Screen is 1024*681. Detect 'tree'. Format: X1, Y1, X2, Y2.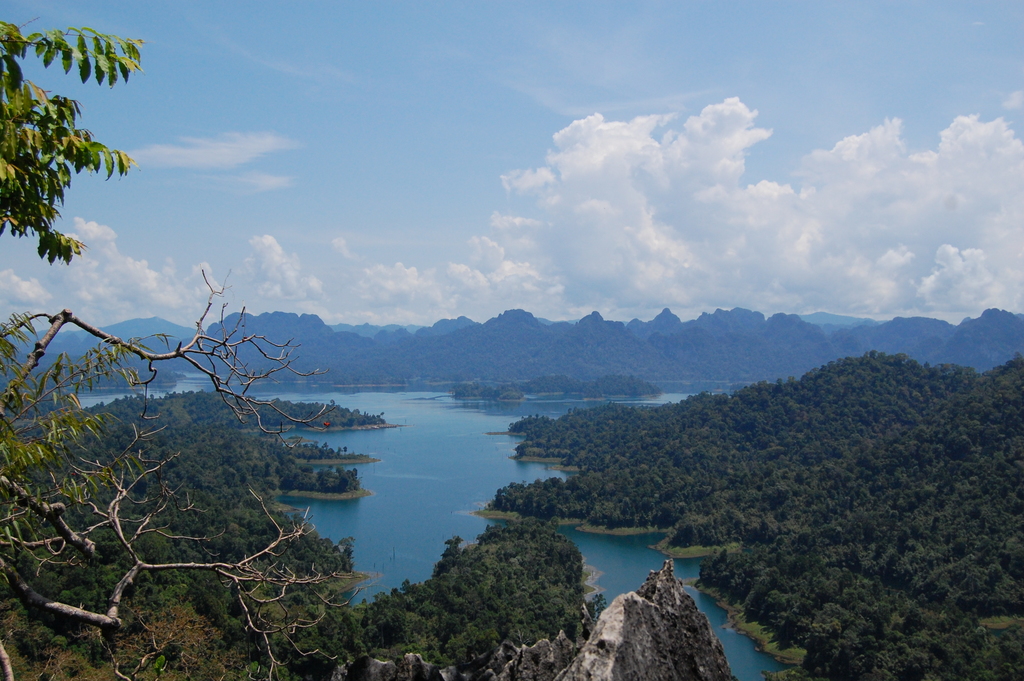
2, 20, 145, 260.
